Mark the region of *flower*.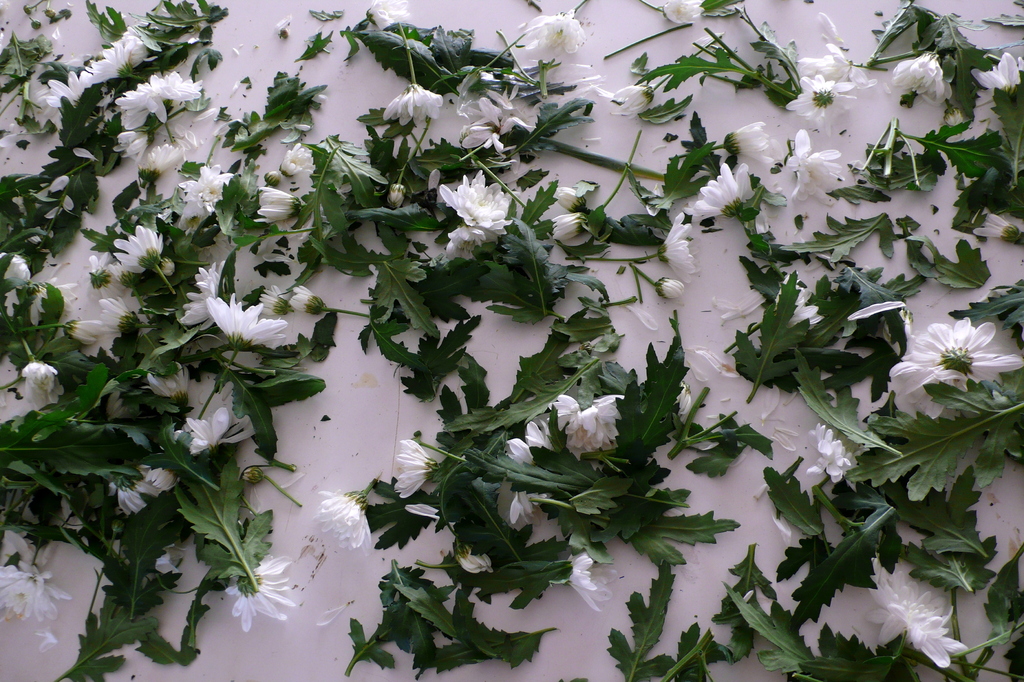
Region: <bbox>516, 4, 586, 54</bbox>.
